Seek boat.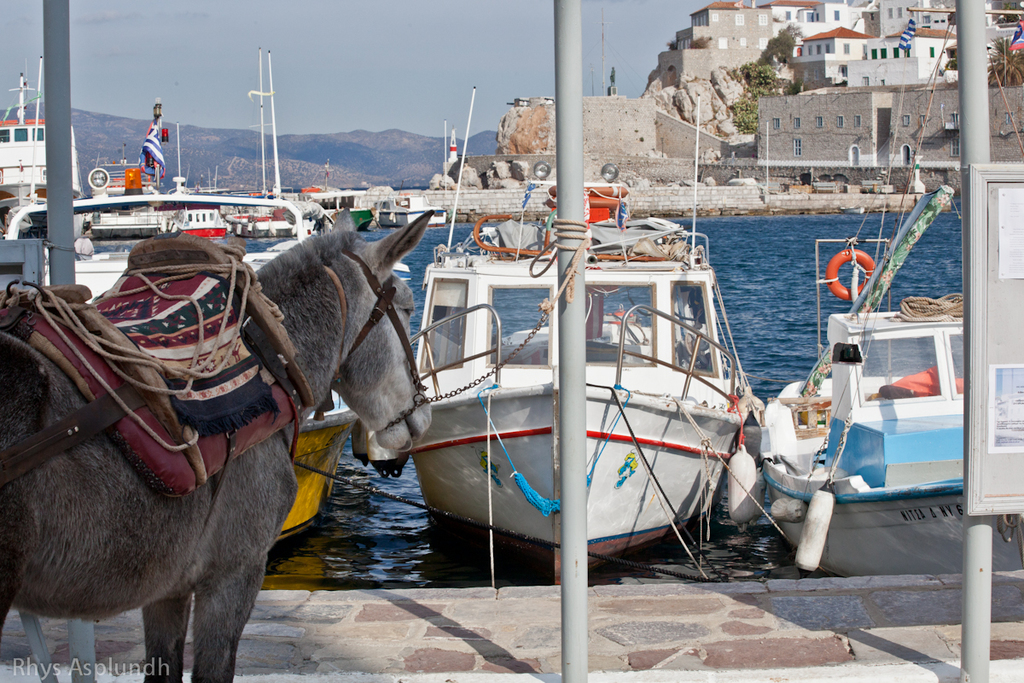
detection(375, 123, 791, 614).
